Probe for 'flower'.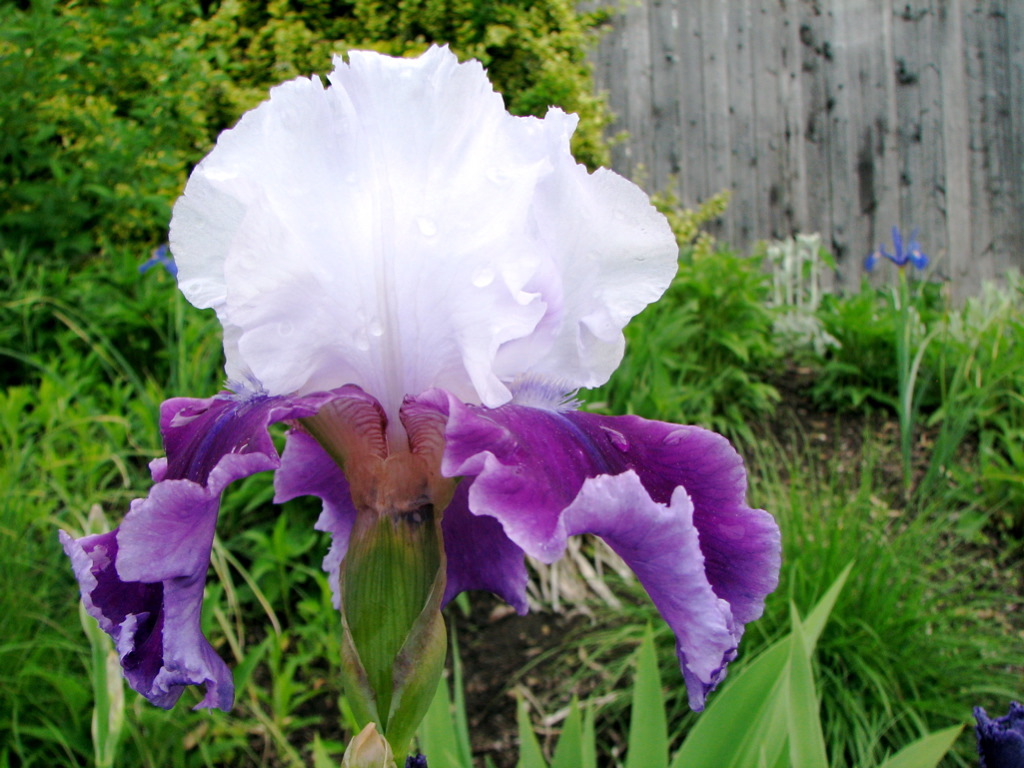
Probe result: select_region(865, 226, 934, 280).
